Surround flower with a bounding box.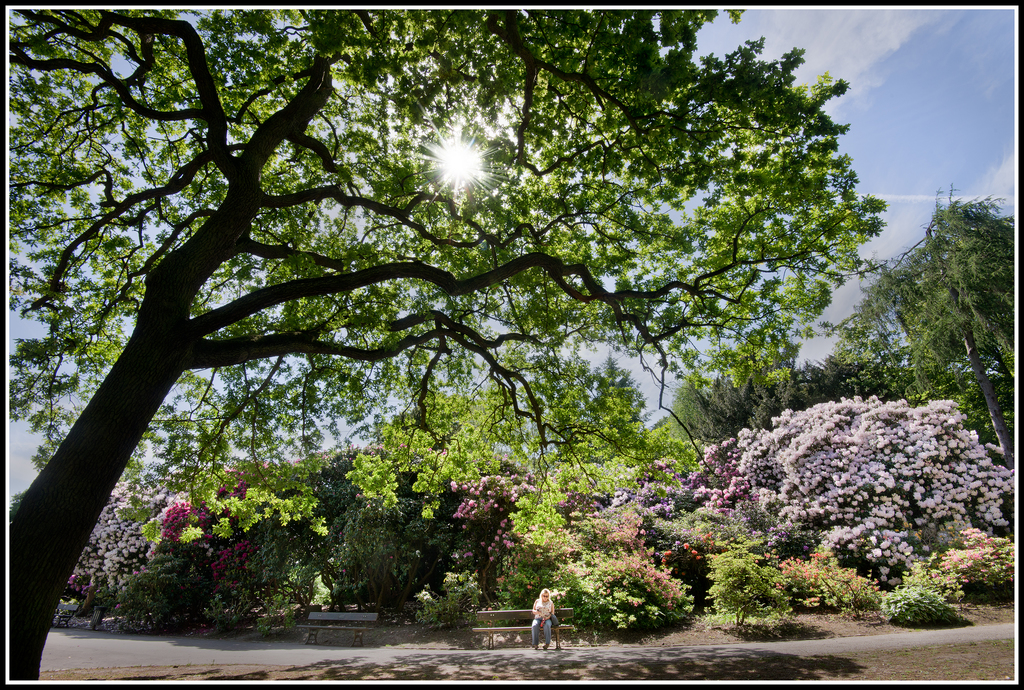
[872, 451, 902, 486].
